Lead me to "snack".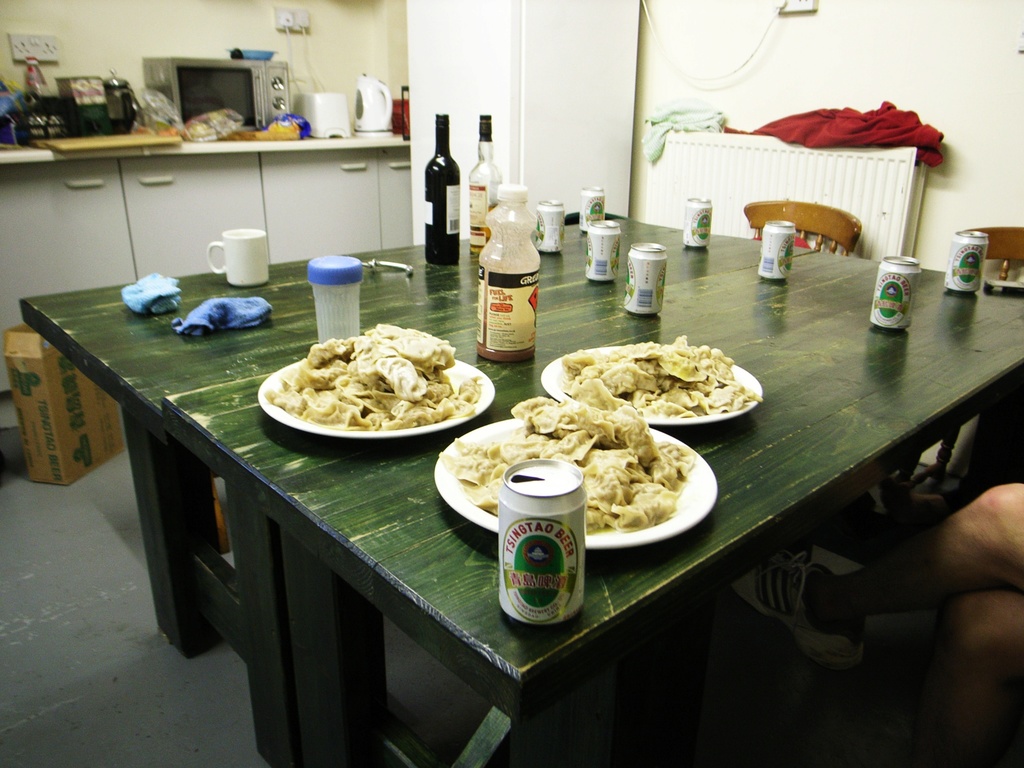
Lead to l=618, t=241, r=662, b=324.
